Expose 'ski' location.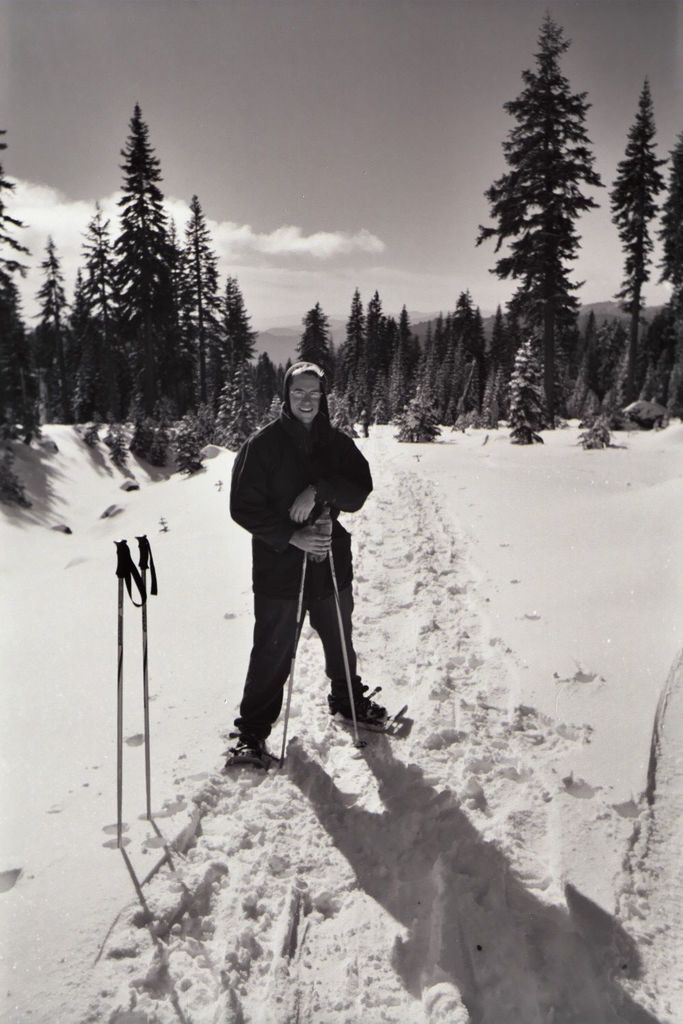
Exposed at 335/679/419/746.
